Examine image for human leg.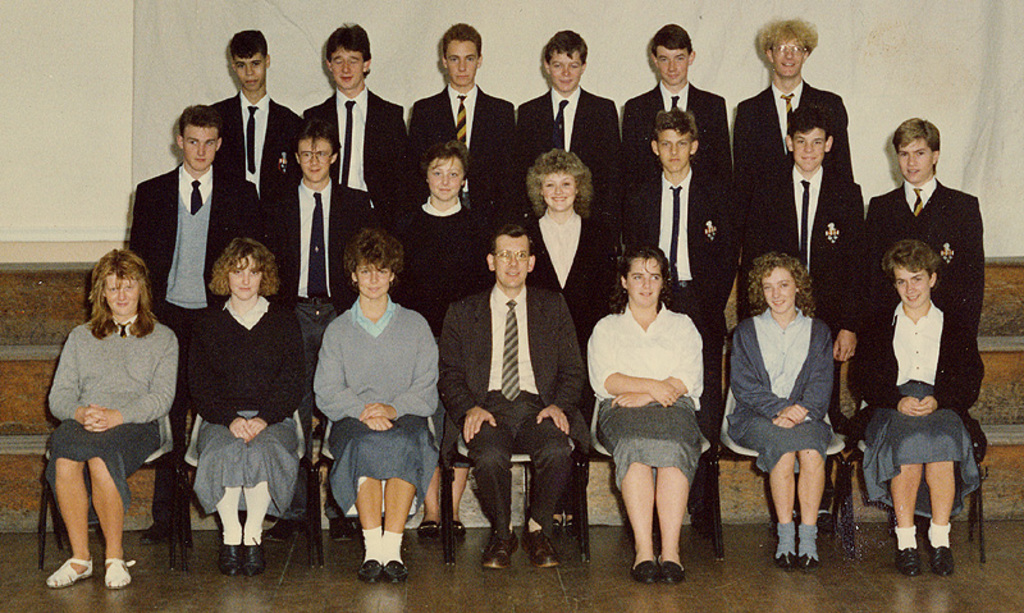
Examination result: x1=452 y1=421 x2=470 y2=535.
